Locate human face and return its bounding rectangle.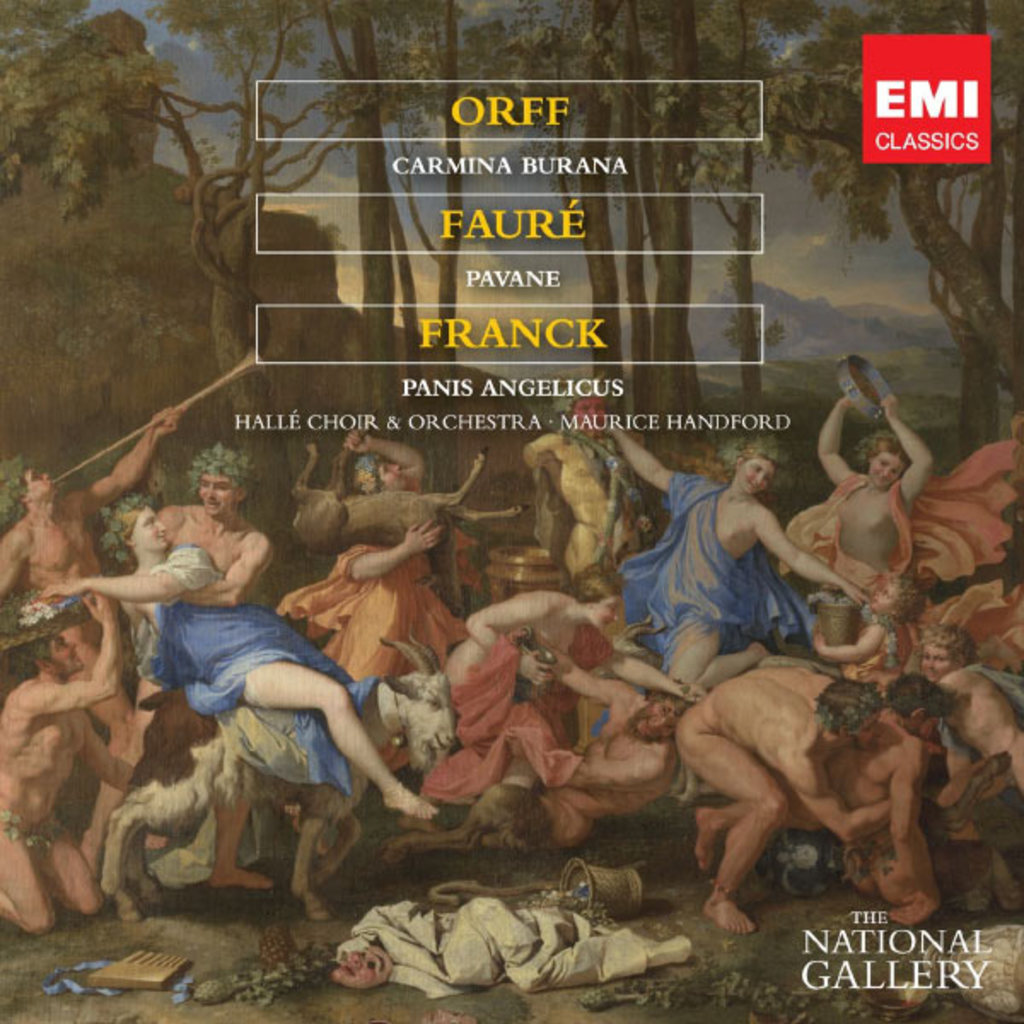
pyautogui.locateOnScreen(739, 456, 777, 497).
